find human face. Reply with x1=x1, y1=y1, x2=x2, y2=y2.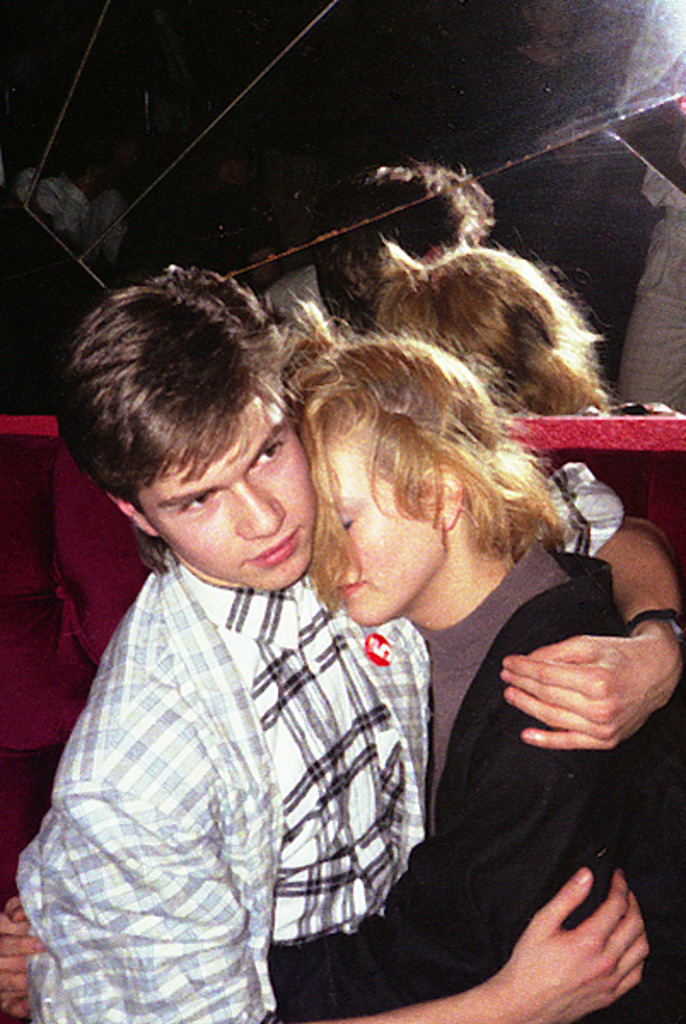
x1=300, y1=445, x2=433, y2=626.
